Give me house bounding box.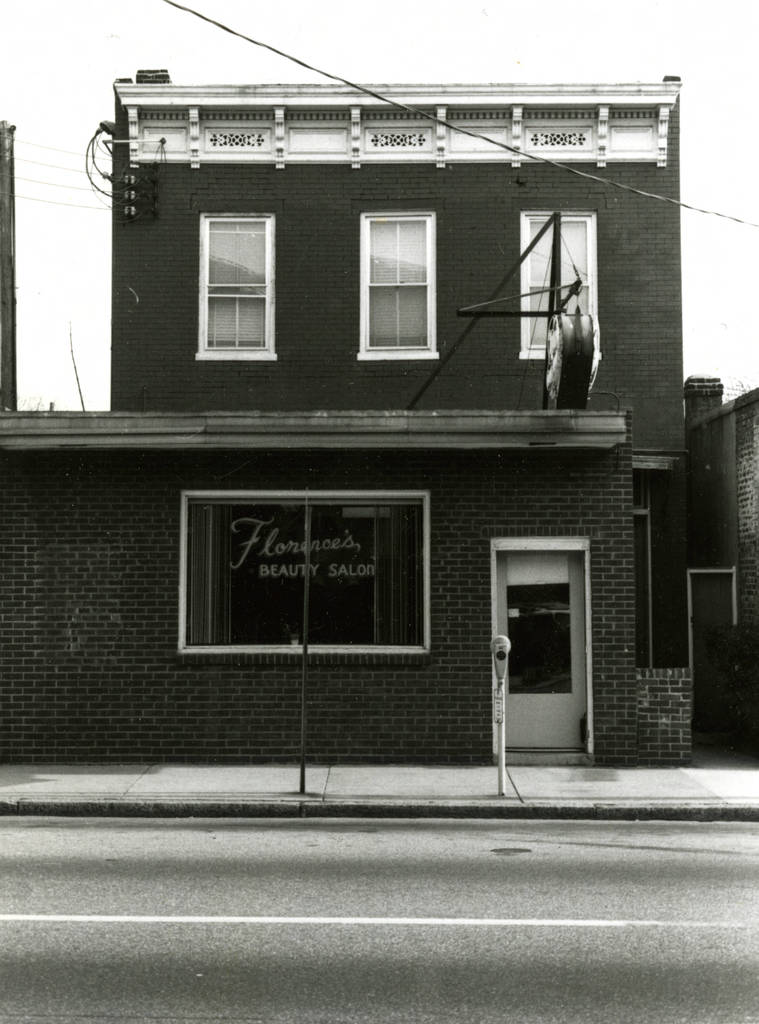
region(673, 374, 758, 764).
